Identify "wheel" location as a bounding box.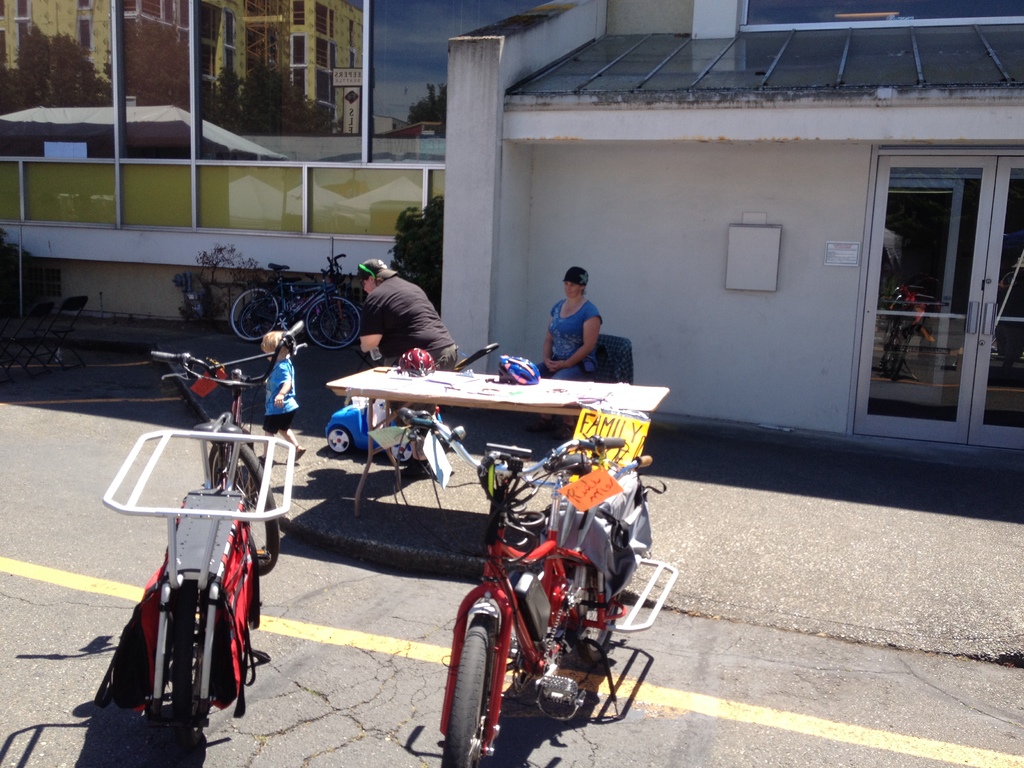
[x1=198, y1=433, x2=281, y2=579].
